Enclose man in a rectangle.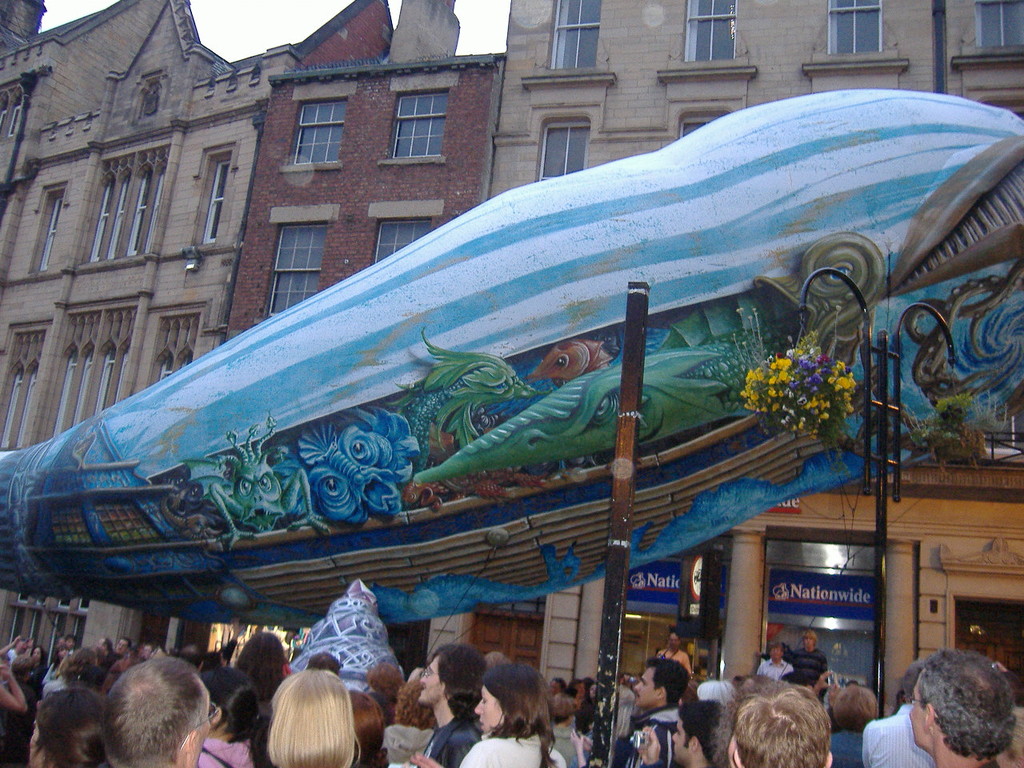
crop(626, 686, 714, 767).
